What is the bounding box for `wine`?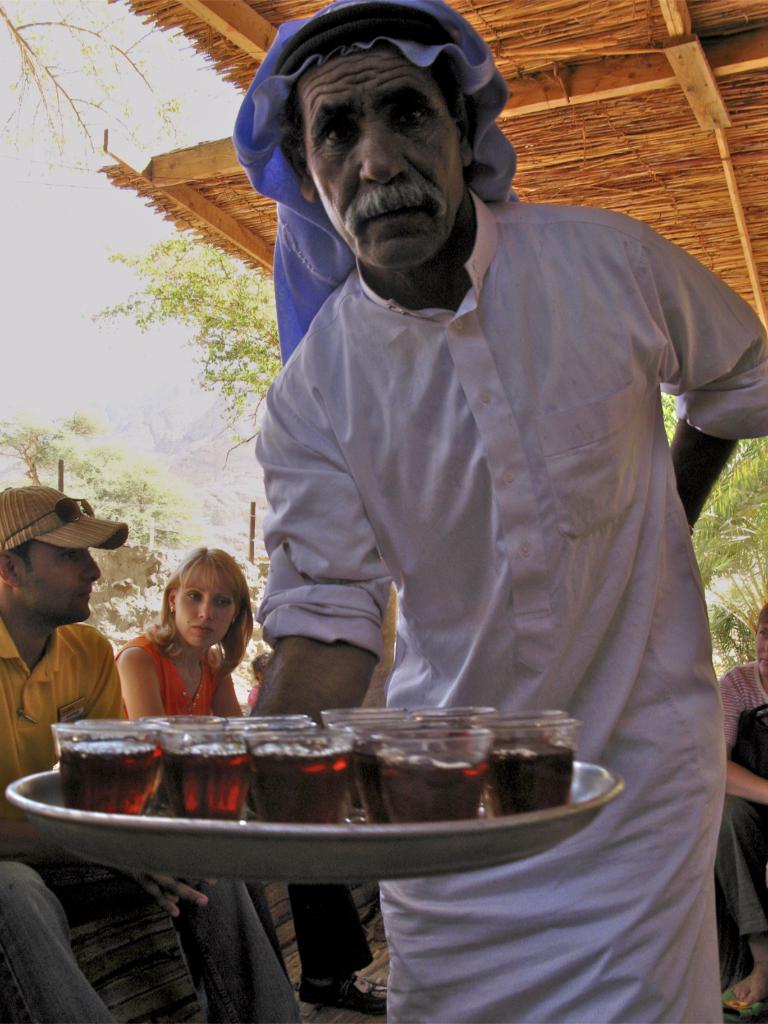
(149,740,250,822).
